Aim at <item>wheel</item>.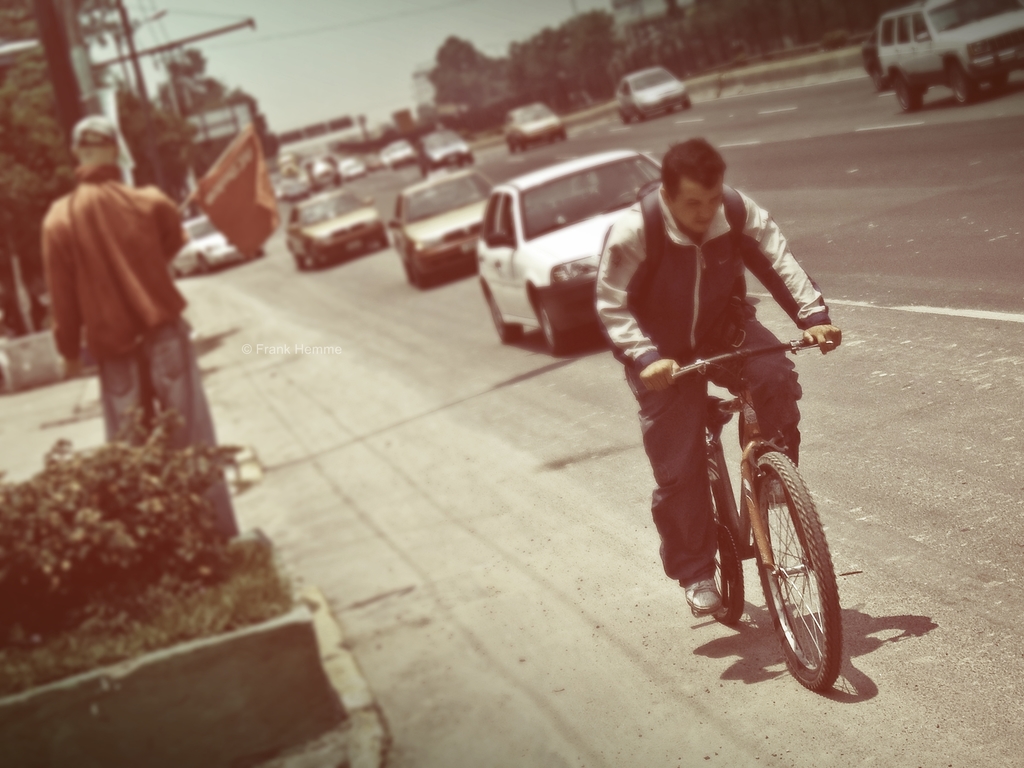
Aimed at [508, 142, 518, 156].
